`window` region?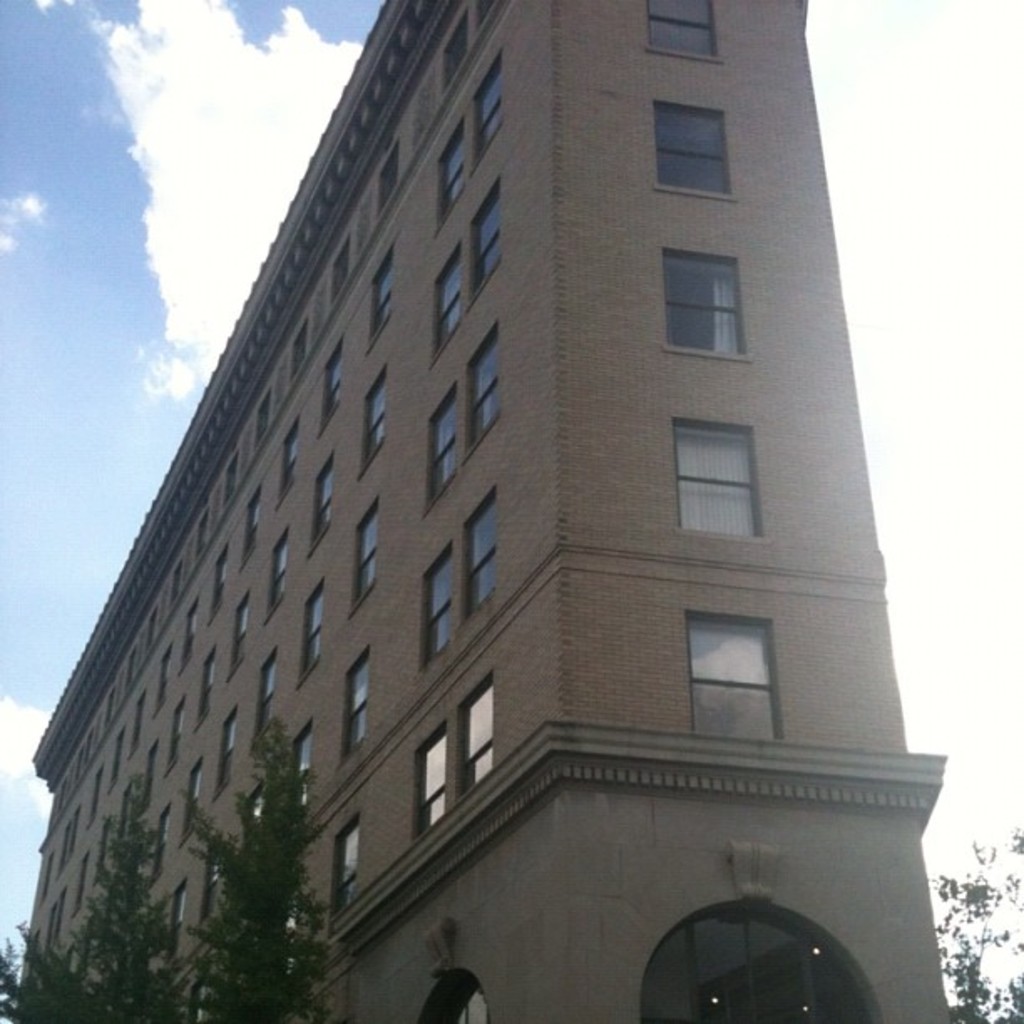
(251,653,278,738)
